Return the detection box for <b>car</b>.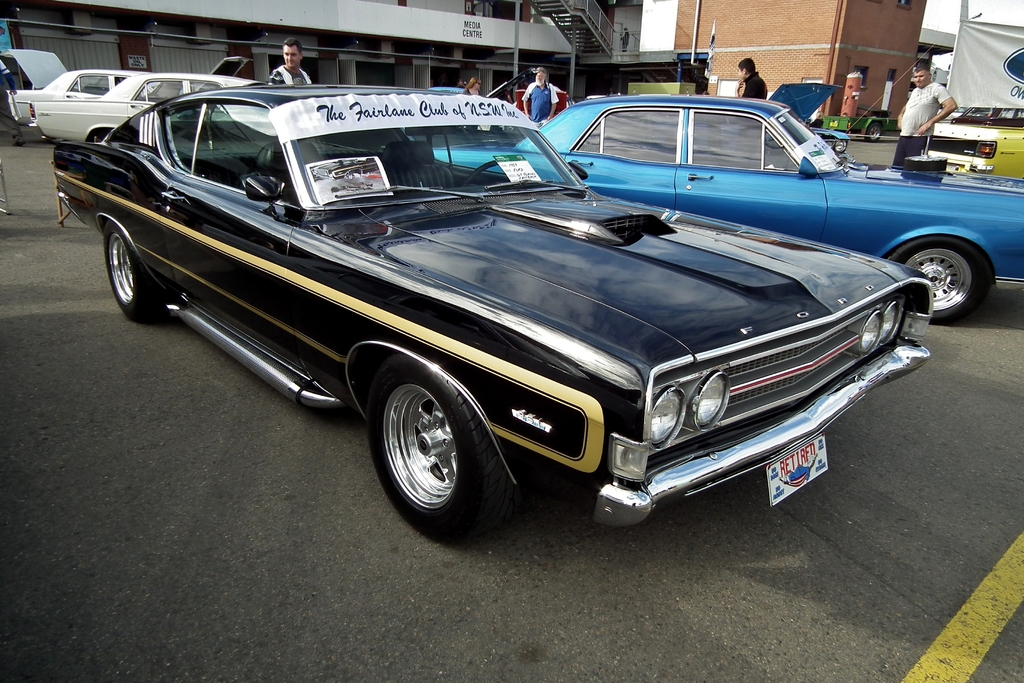
locate(73, 122, 946, 551).
